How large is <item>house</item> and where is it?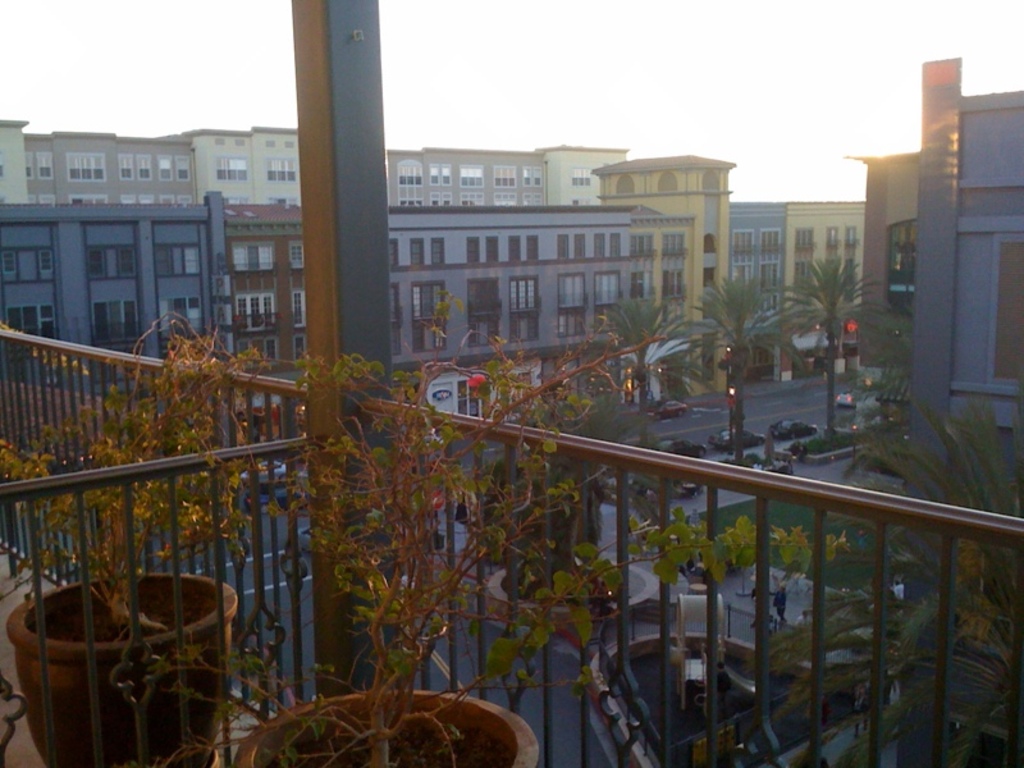
Bounding box: locate(911, 58, 1023, 588).
